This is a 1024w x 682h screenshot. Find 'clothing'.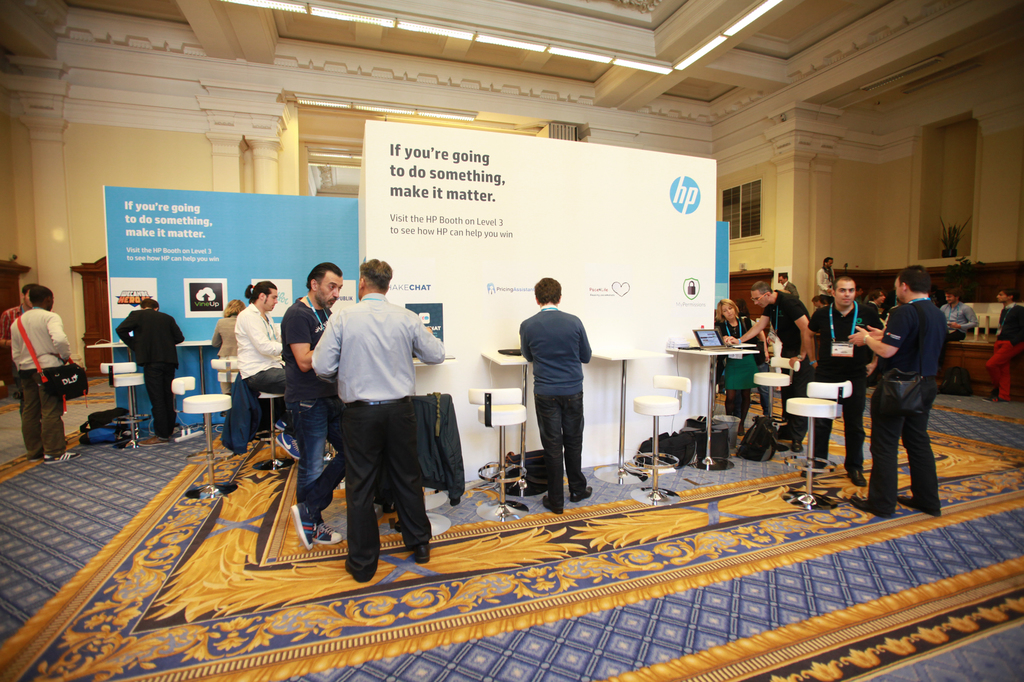
Bounding box: pyautogui.locateOnScreen(515, 313, 593, 506).
